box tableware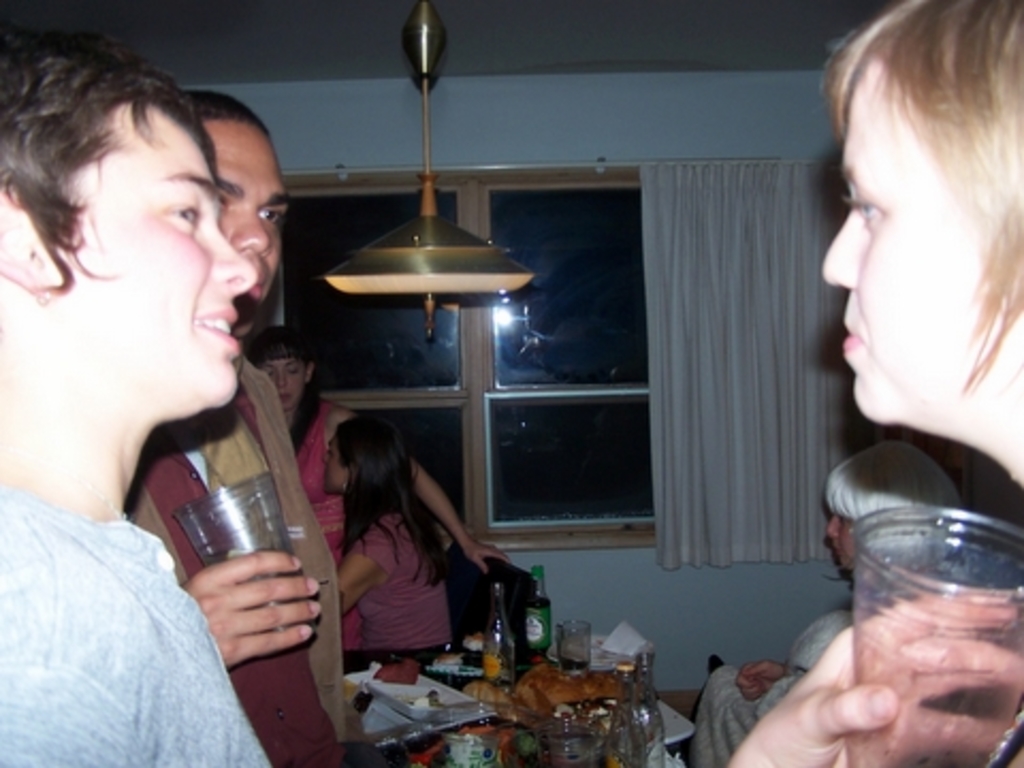
locate(169, 465, 320, 640)
